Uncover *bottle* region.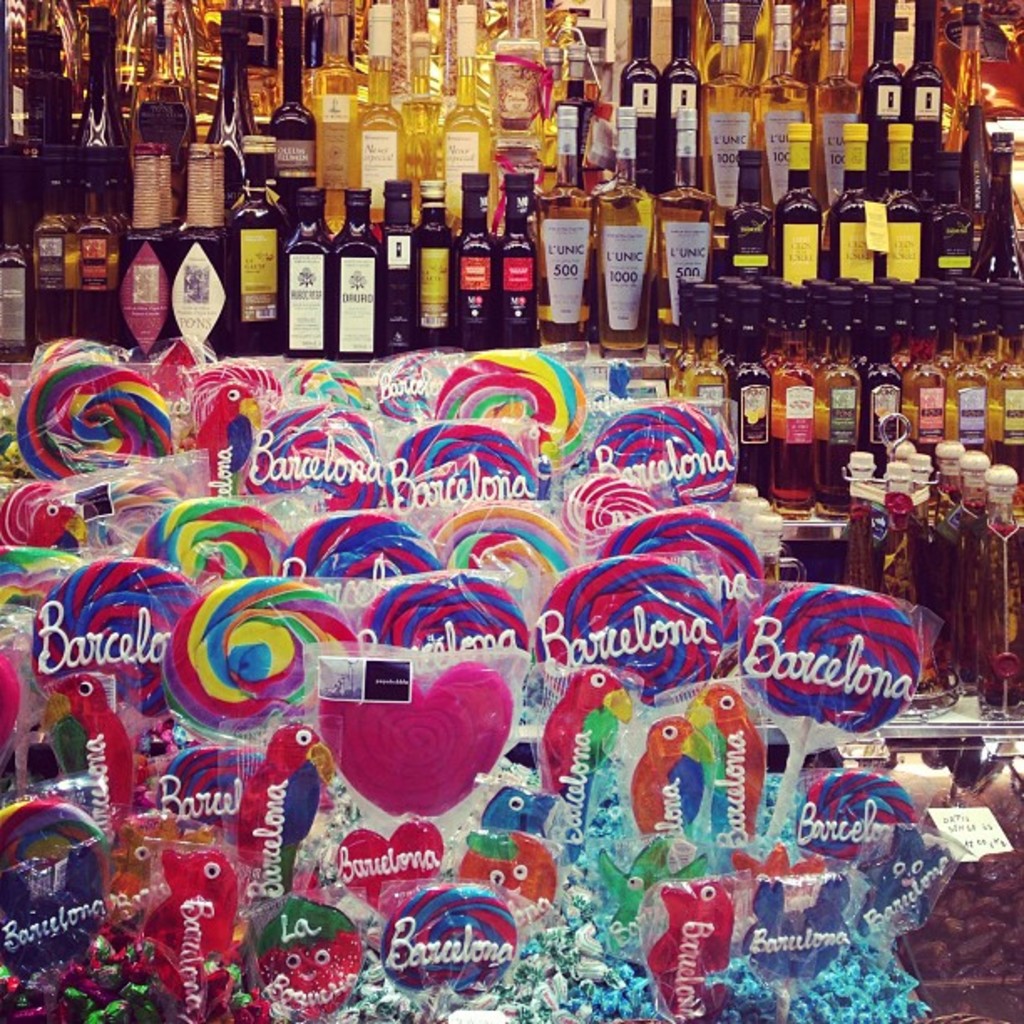
Uncovered: box(306, 0, 358, 219).
